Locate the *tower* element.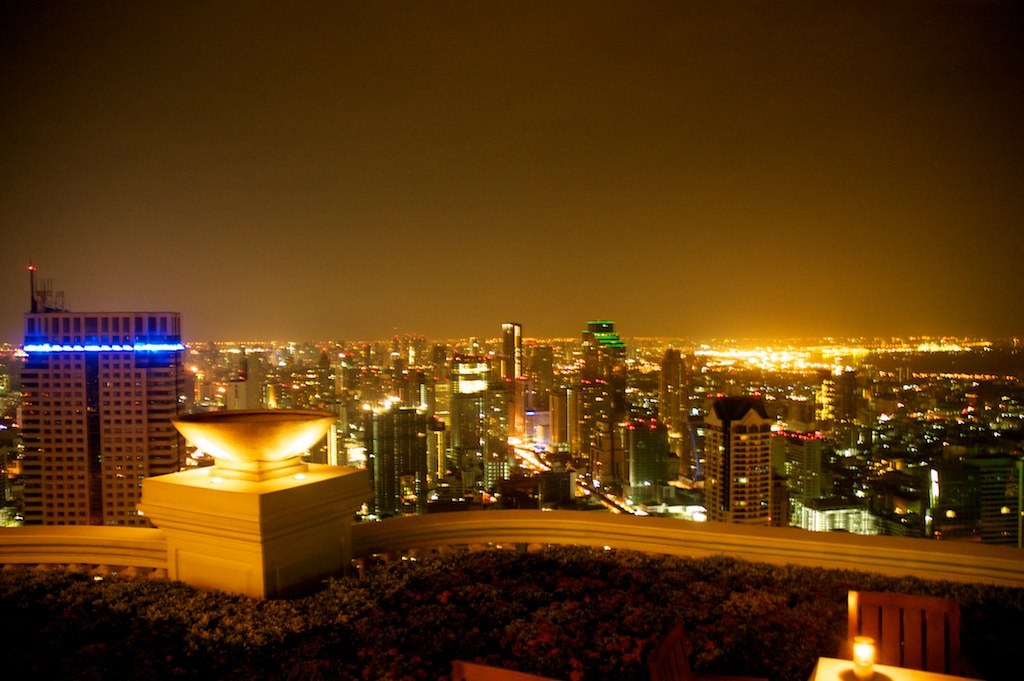
Element bbox: 475:379:512:483.
